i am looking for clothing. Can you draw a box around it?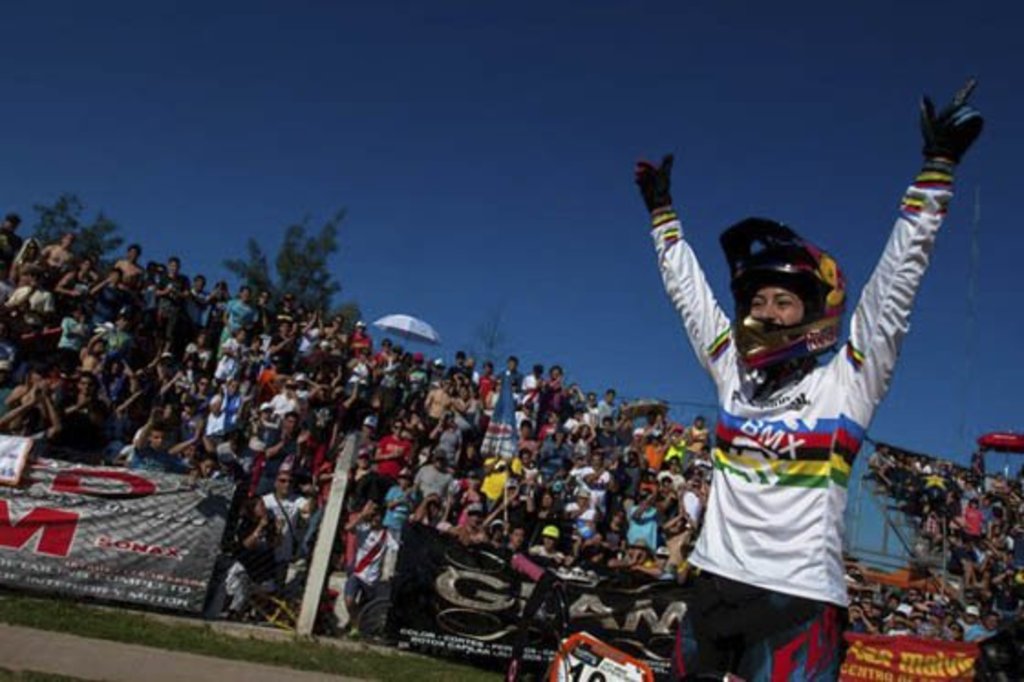
Sure, the bounding box is [left=967, top=510, right=978, bottom=538].
